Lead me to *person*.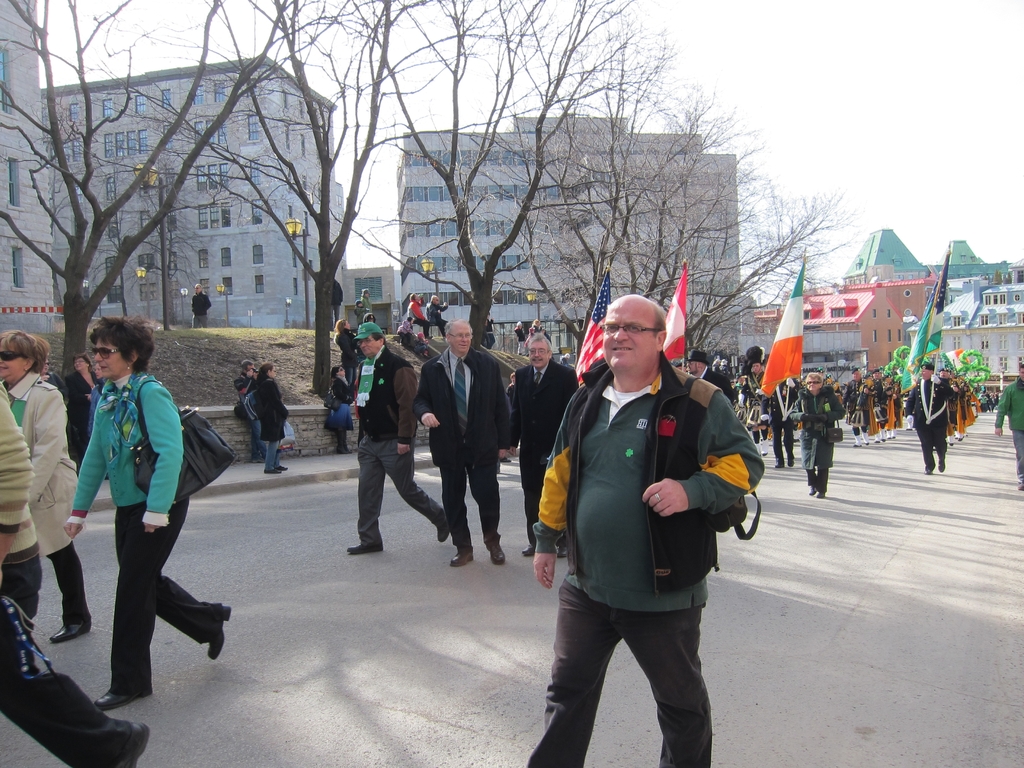
Lead to <region>399, 316, 428, 358</region>.
